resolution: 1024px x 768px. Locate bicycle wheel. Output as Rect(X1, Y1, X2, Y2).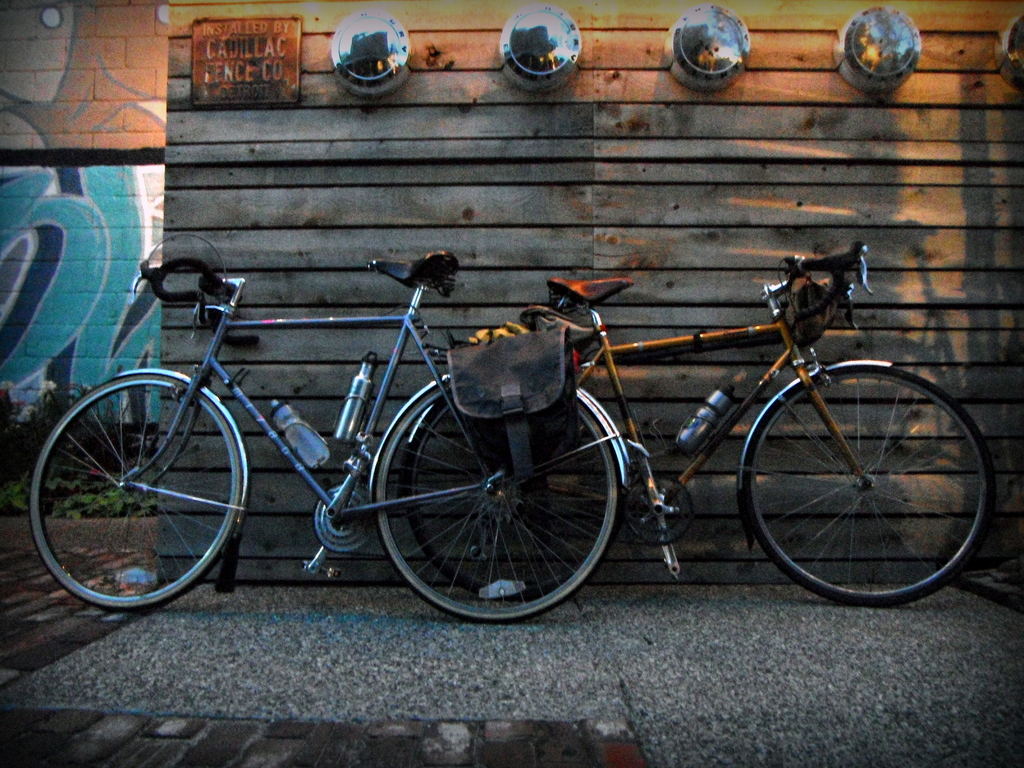
Rect(396, 401, 602, 597).
